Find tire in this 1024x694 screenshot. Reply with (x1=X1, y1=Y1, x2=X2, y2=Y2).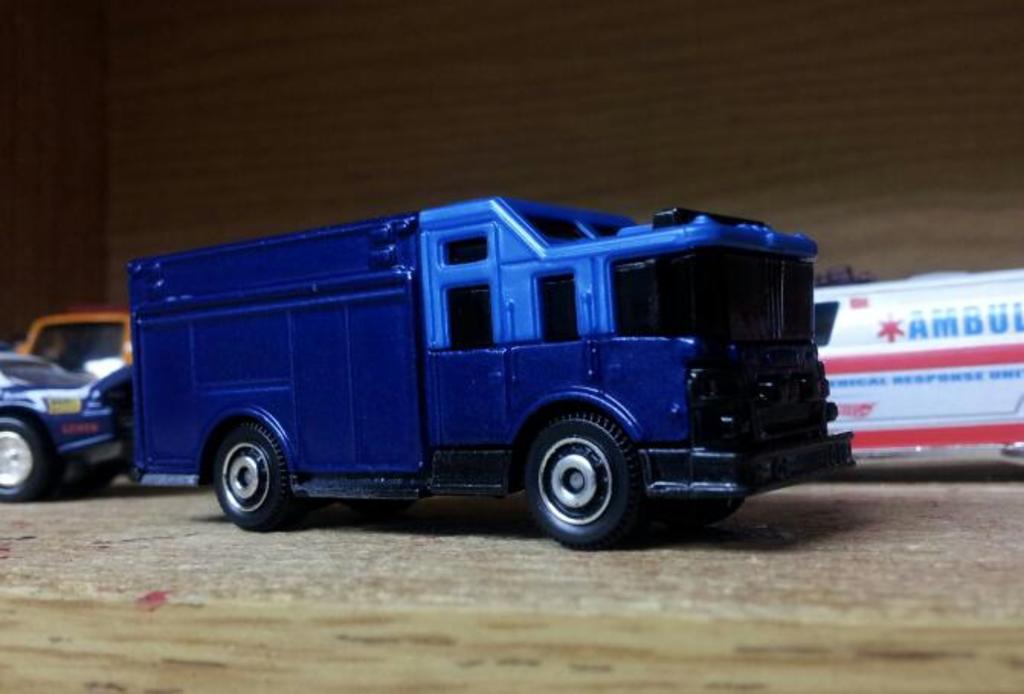
(x1=511, y1=404, x2=652, y2=543).
